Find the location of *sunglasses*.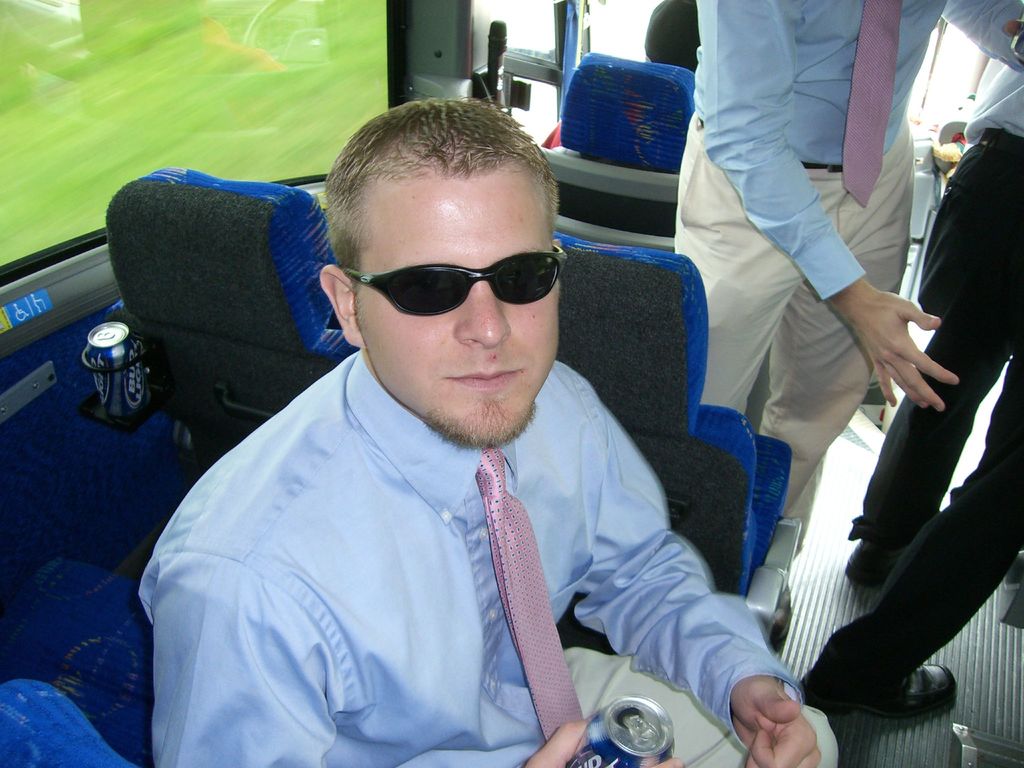
Location: Rect(352, 257, 571, 329).
